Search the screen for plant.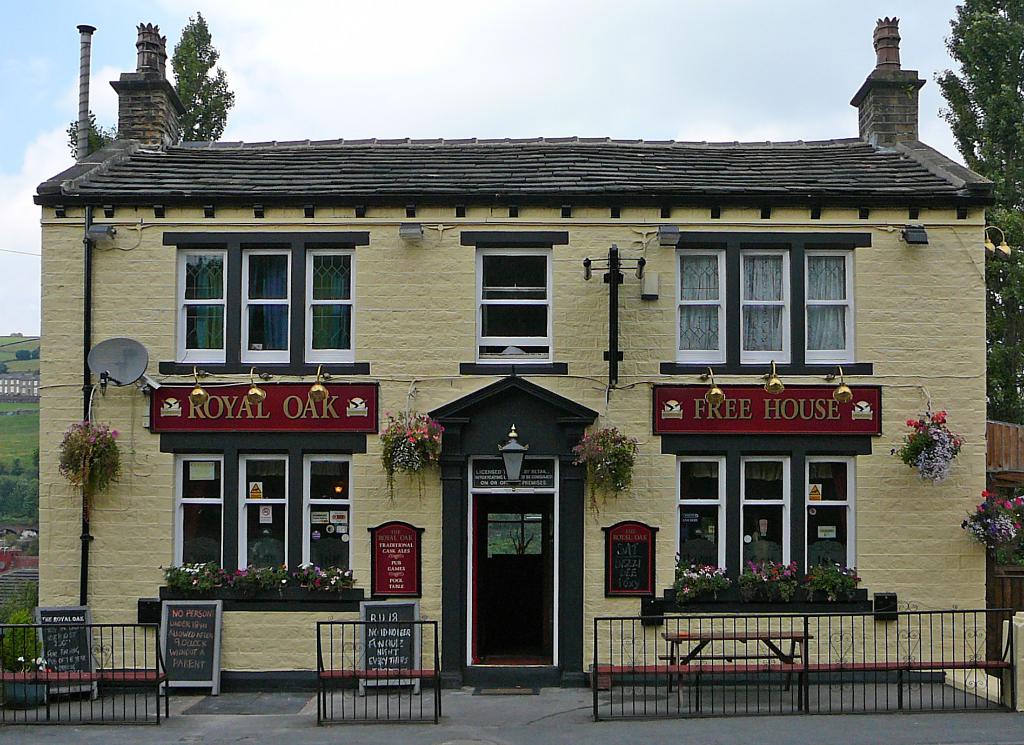
Found at box(0, 471, 52, 560).
